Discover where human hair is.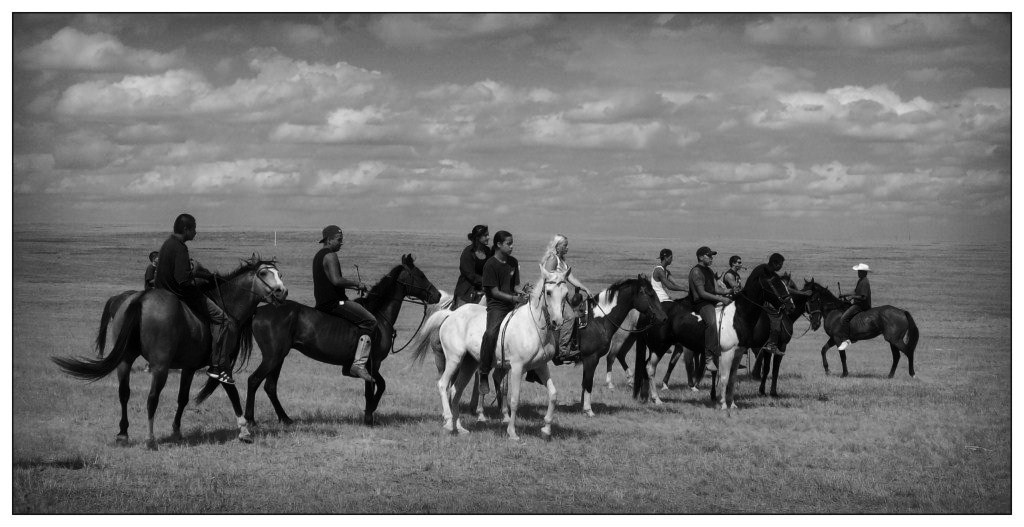
Discovered at {"left": 489, "top": 228, "right": 515, "bottom": 256}.
